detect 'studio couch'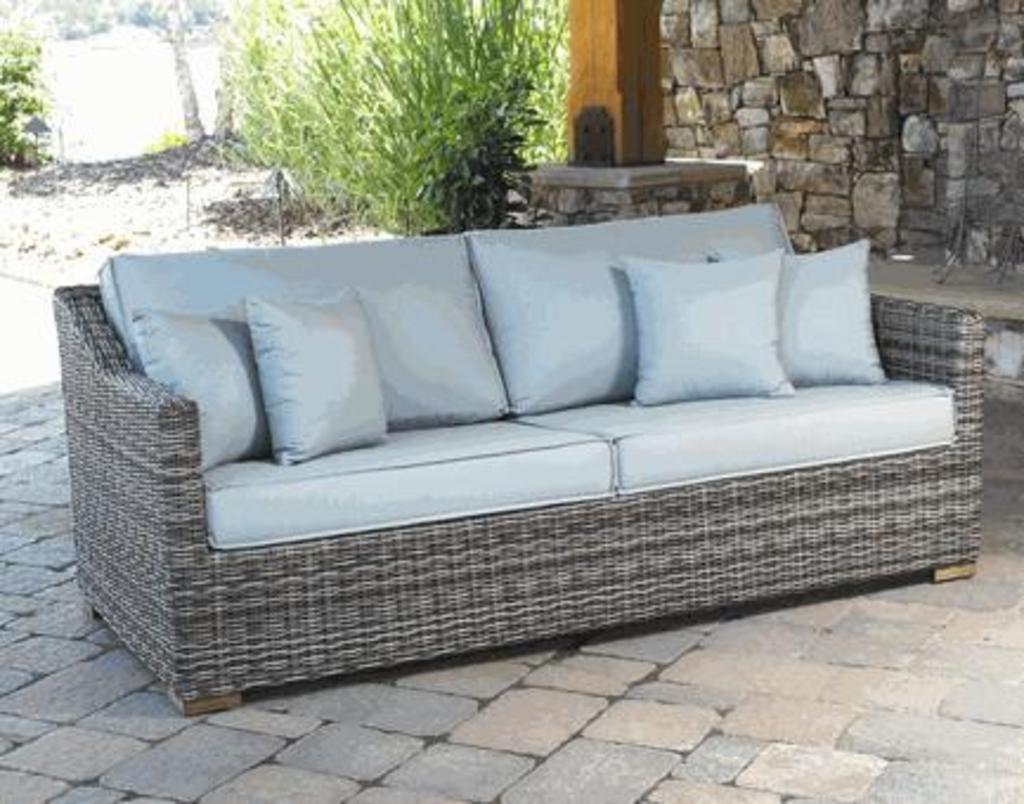
(54,199,984,717)
